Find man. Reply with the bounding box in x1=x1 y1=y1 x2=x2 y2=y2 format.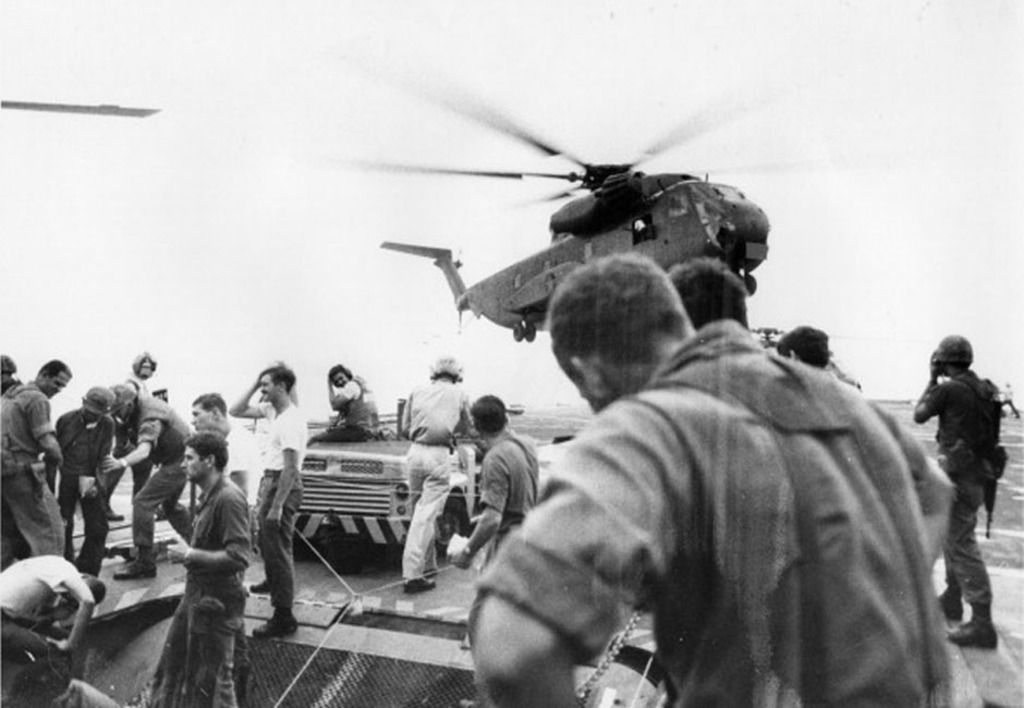
x1=402 y1=354 x2=486 y2=588.
